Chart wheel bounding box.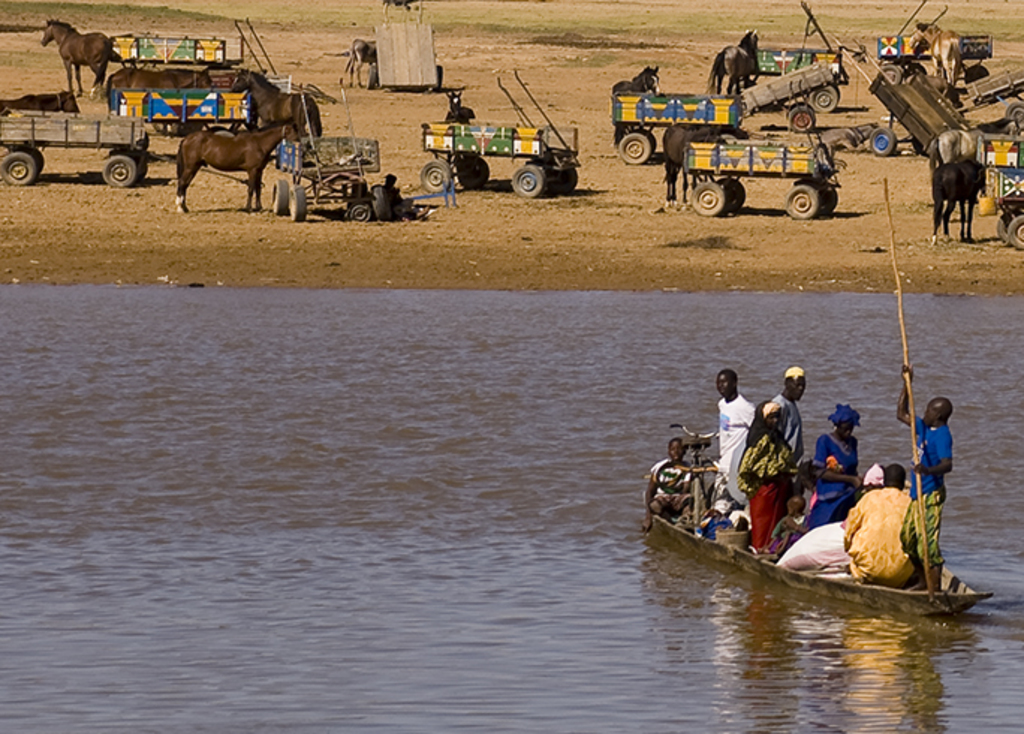
Charted: detection(274, 175, 286, 214).
